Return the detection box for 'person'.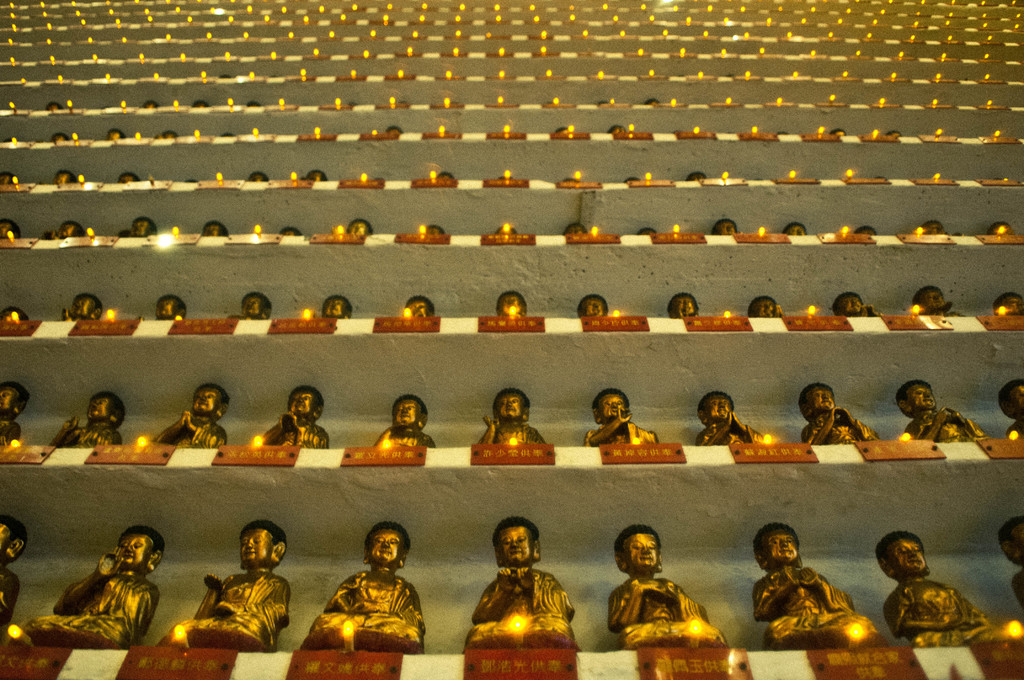
locate(428, 225, 447, 234).
